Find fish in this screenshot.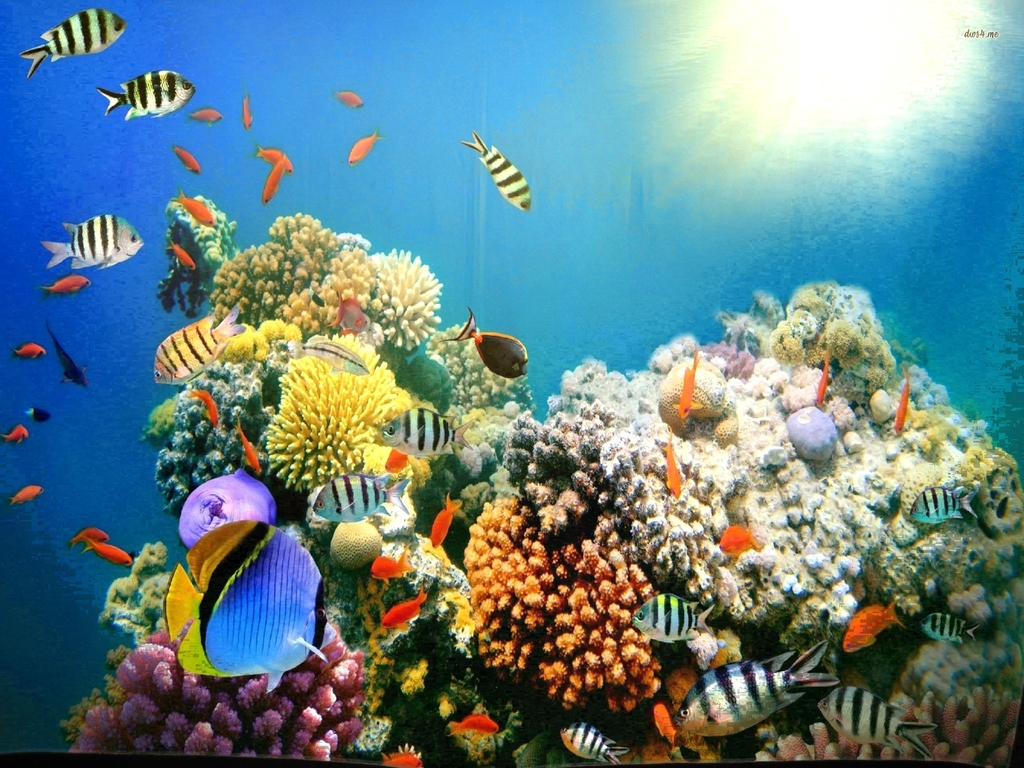
The bounding box for fish is region(25, 408, 54, 423).
